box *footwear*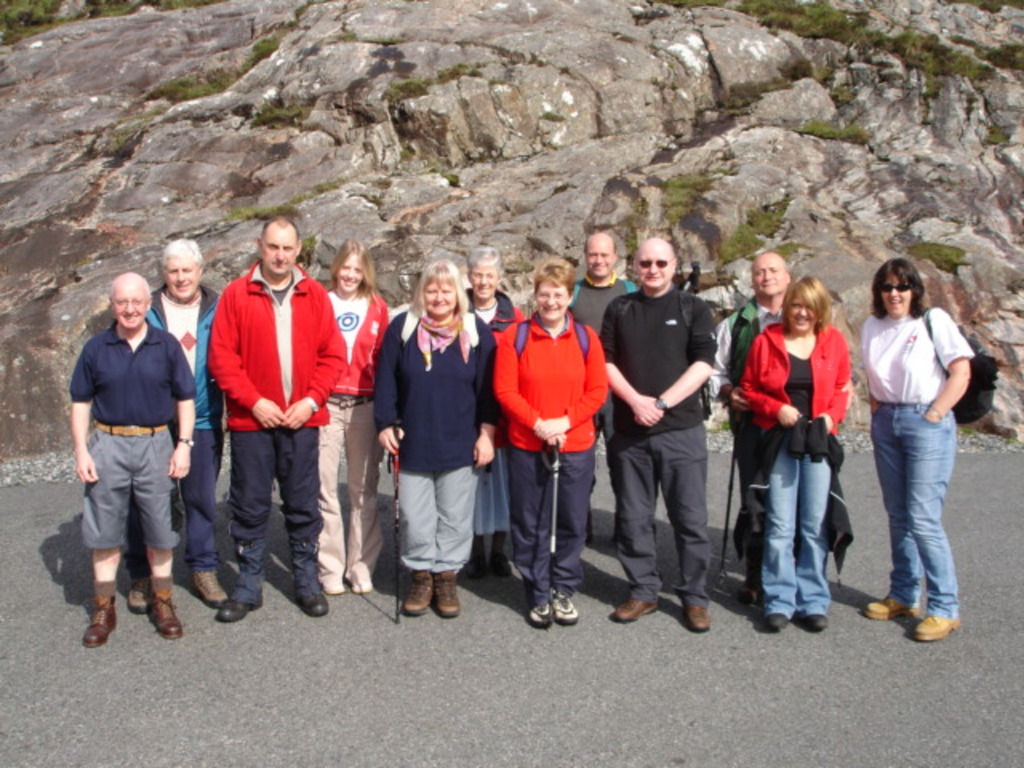
<region>189, 566, 219, 605</region>
